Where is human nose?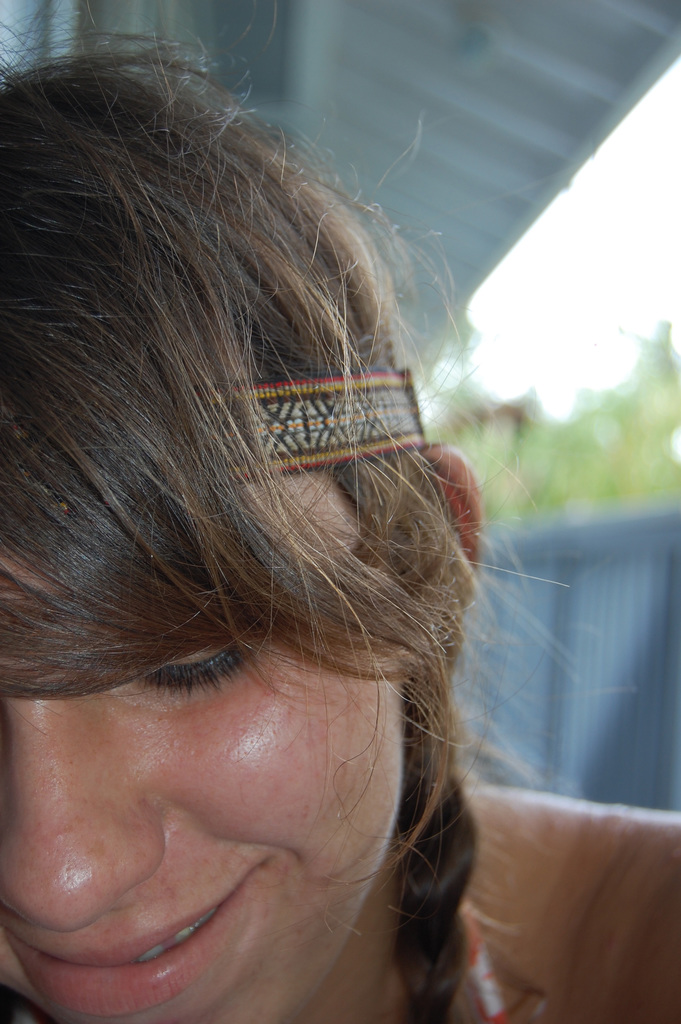
0/659/165/931.
